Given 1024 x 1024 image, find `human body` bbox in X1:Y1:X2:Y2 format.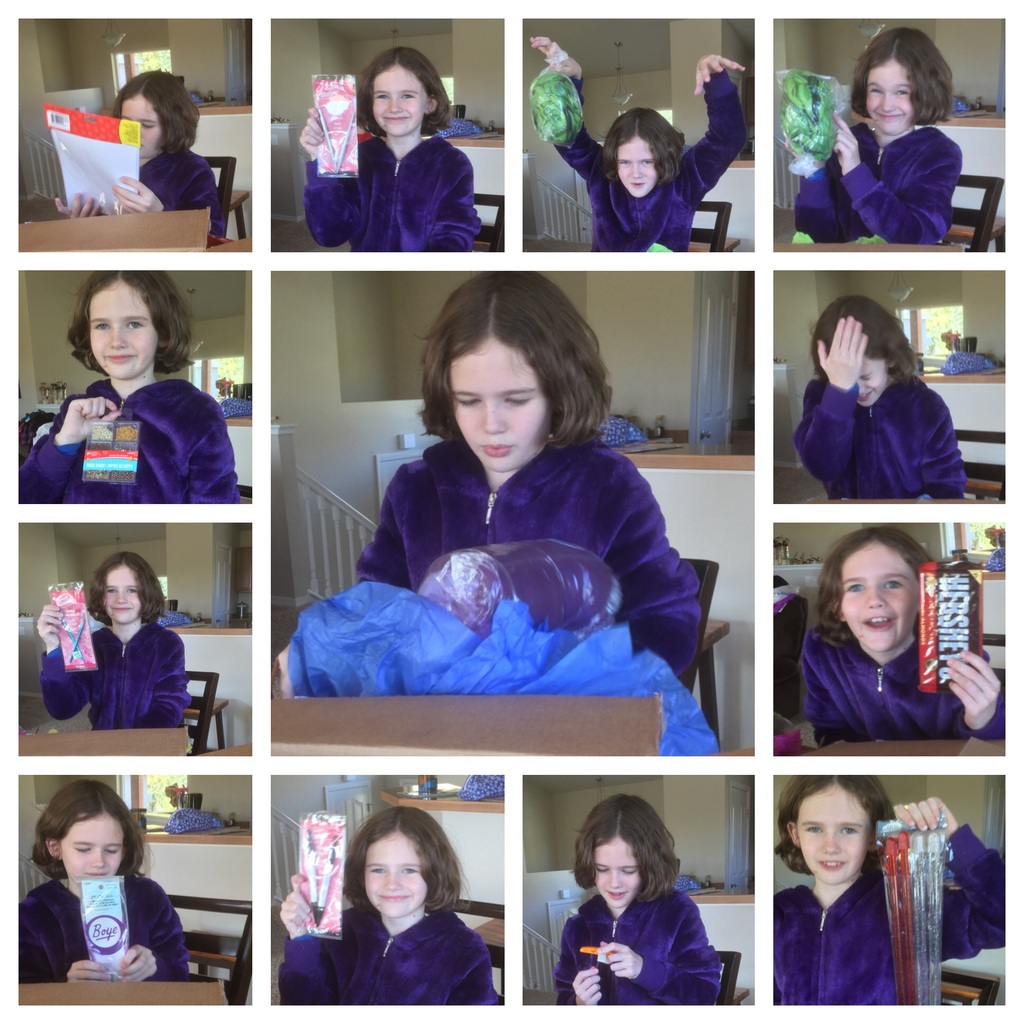
767:769:1000:1012.
